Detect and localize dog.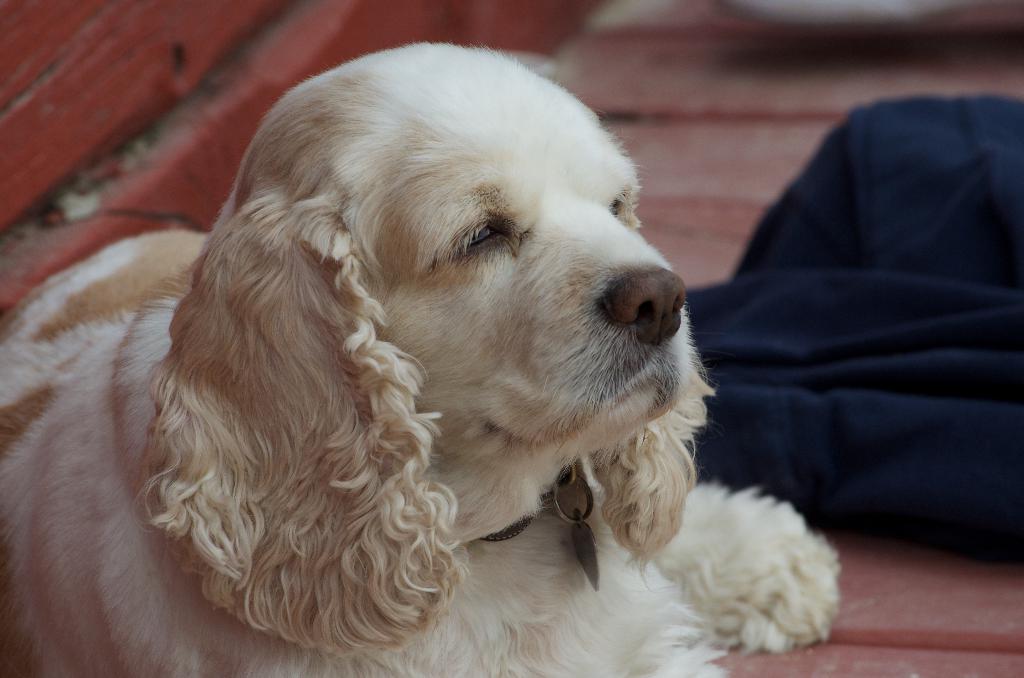
Localized at bbox=(0, 38, 844, 677).
